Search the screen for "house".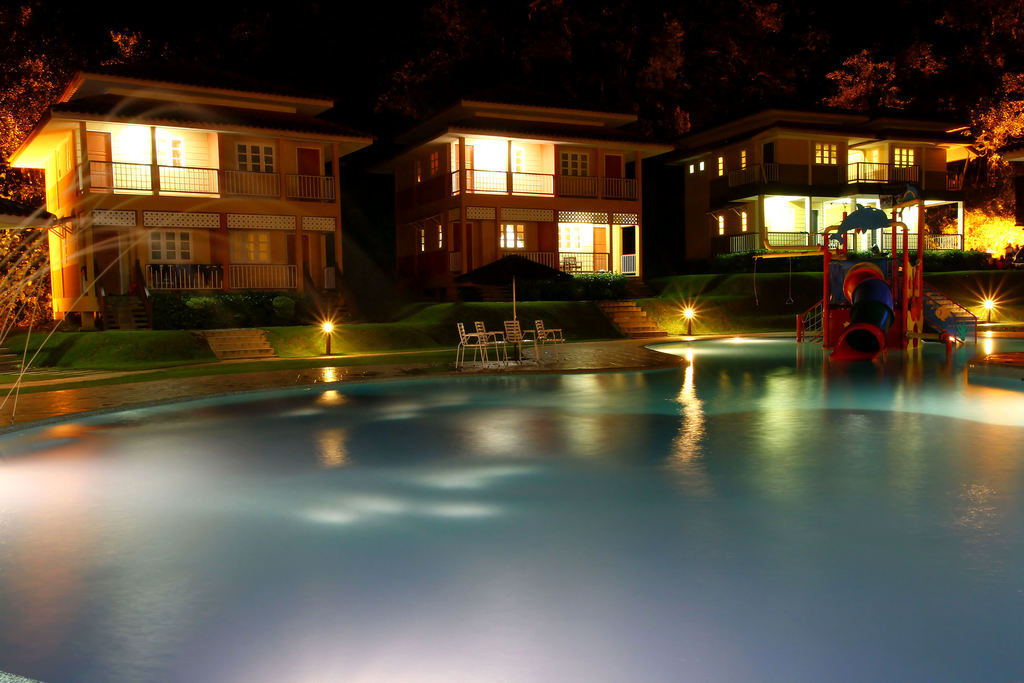
Found at region(374, 99, 625, 293).
